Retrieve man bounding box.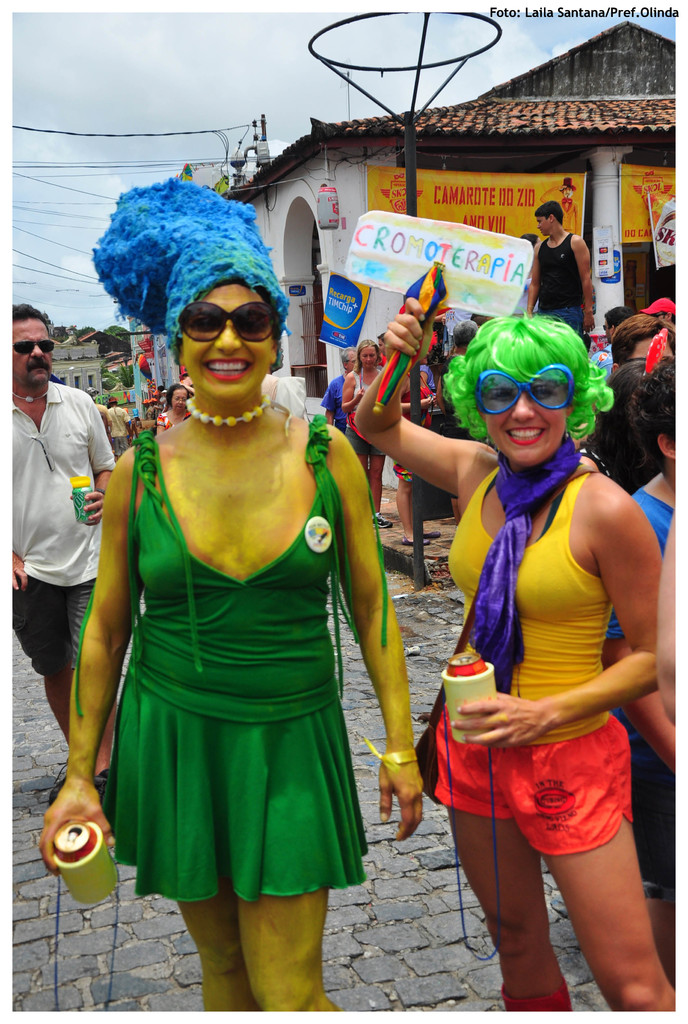
Bounding box: box(609, 309, 687, 372).
